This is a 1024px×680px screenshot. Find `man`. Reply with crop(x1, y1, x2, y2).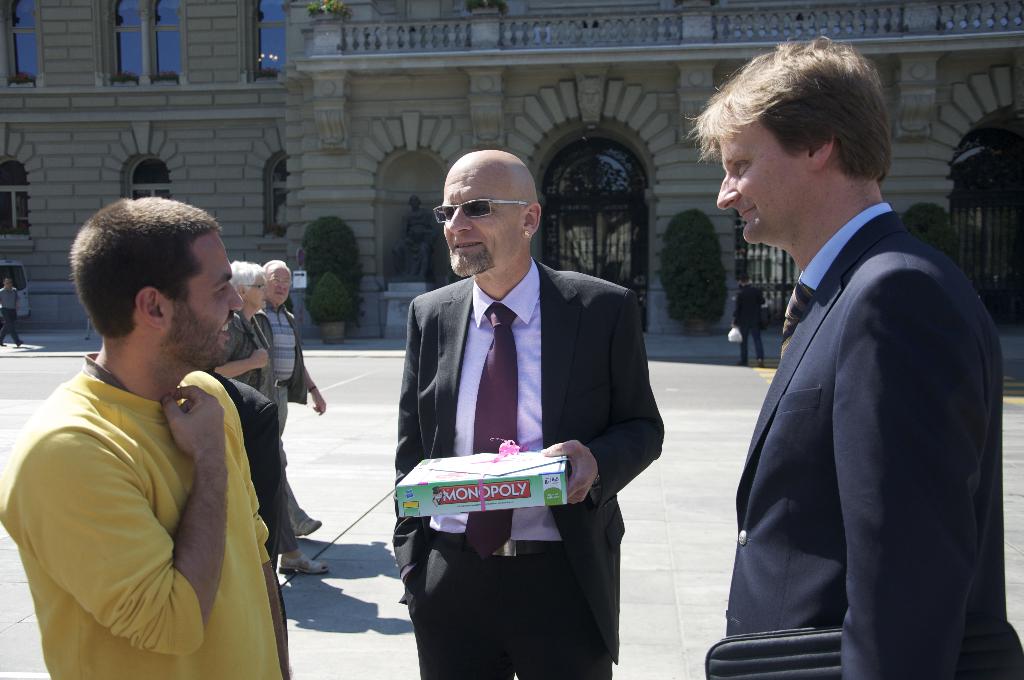
crop(0, 194, 292, 679).
